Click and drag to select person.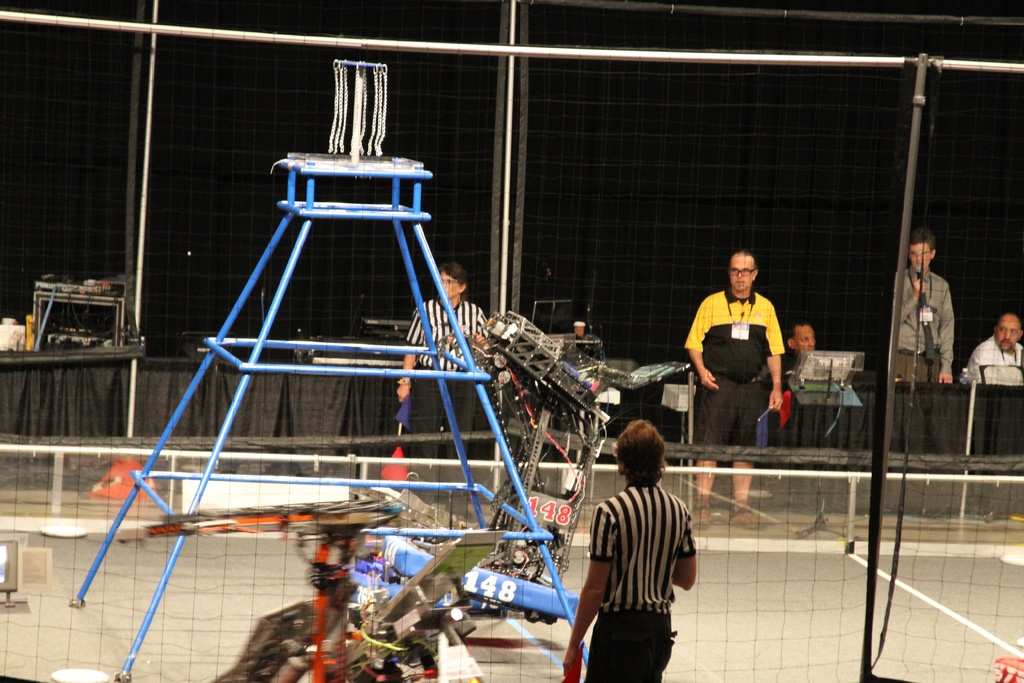
Selection: Rect(965, 306, 1023, 385).
